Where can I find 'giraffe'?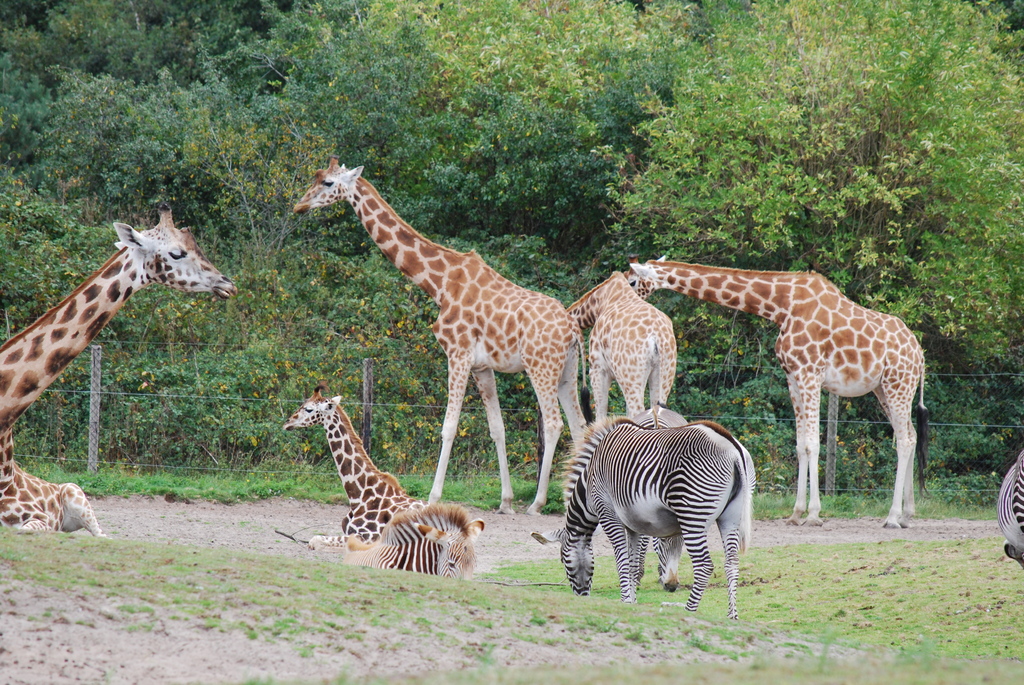
You can find it at 564,267,680,420.
